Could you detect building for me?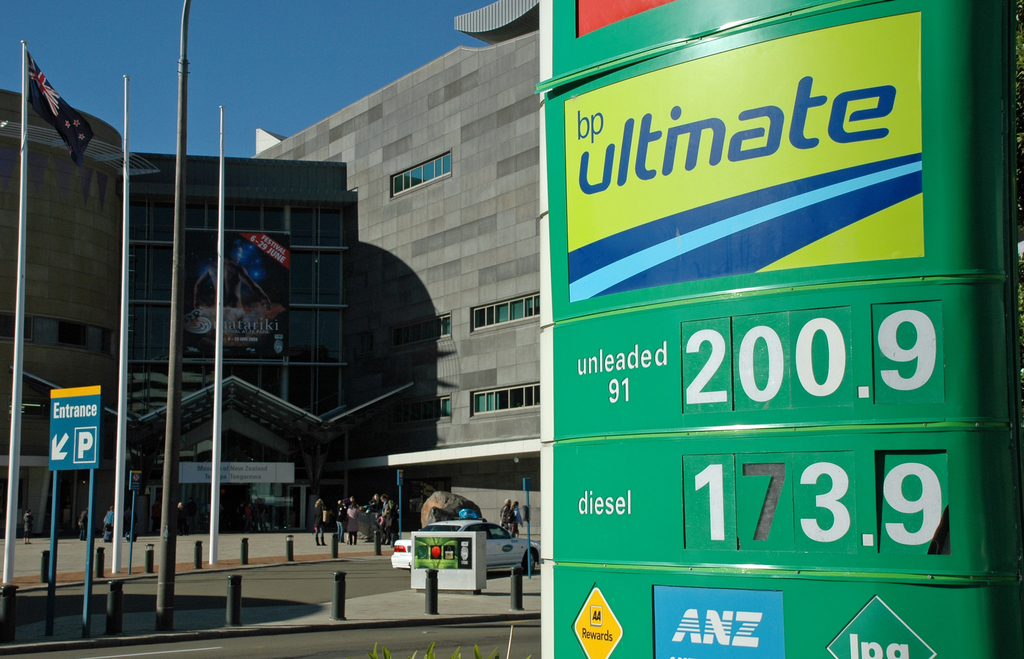
Detection result: [left=0, top=85, right=127, bottom=541].
